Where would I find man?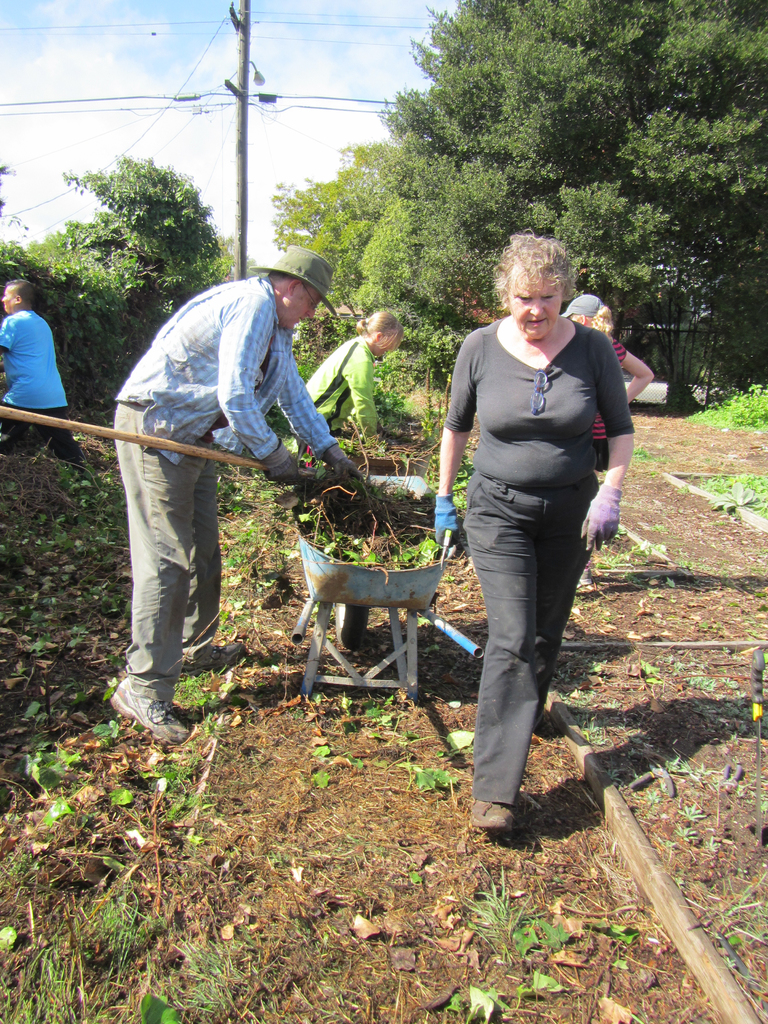
At left=102, top=246, right=363, bottom=700.
